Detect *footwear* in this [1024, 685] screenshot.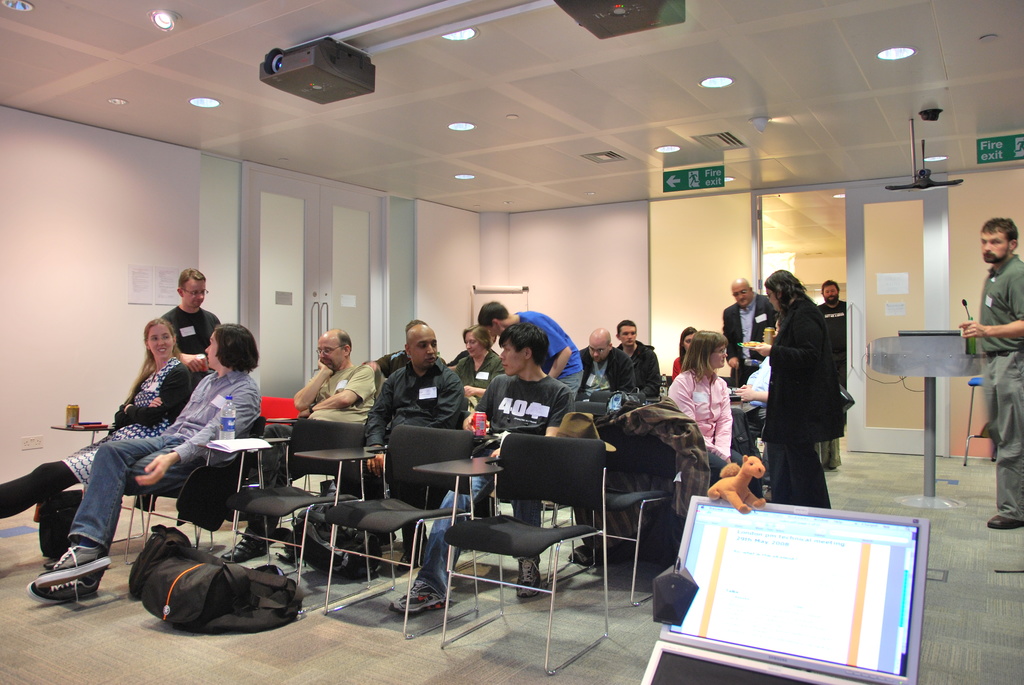
Detection: 987,513,1023,530.
